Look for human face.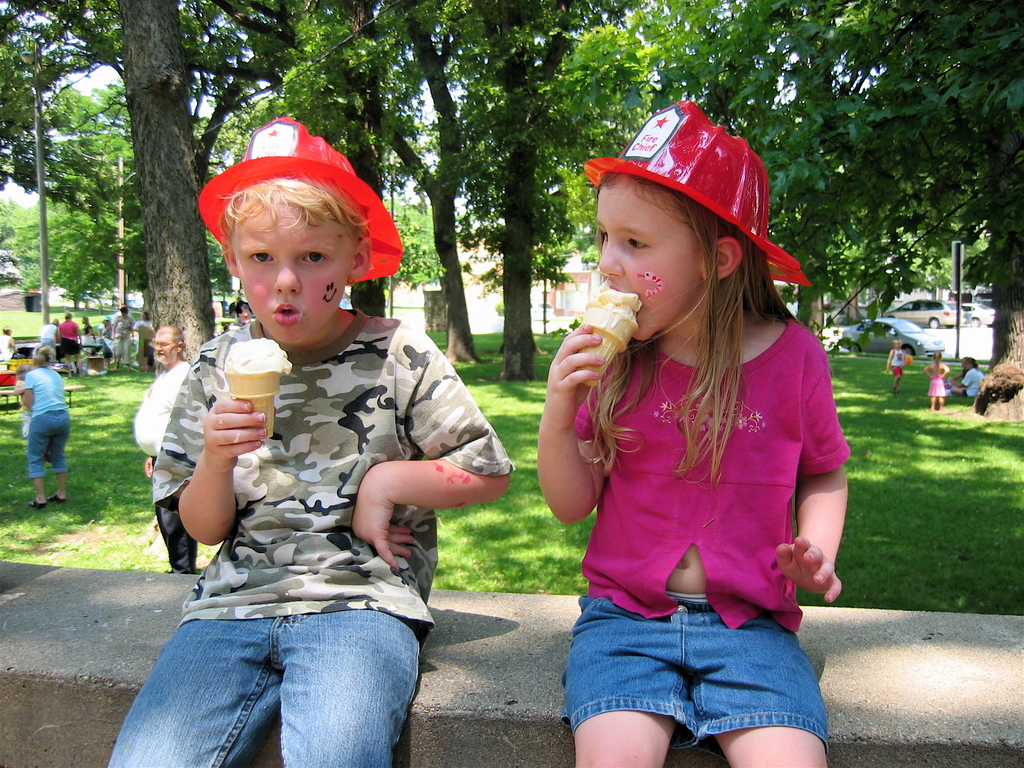
Found: box=[235, 199, 355, 343].
